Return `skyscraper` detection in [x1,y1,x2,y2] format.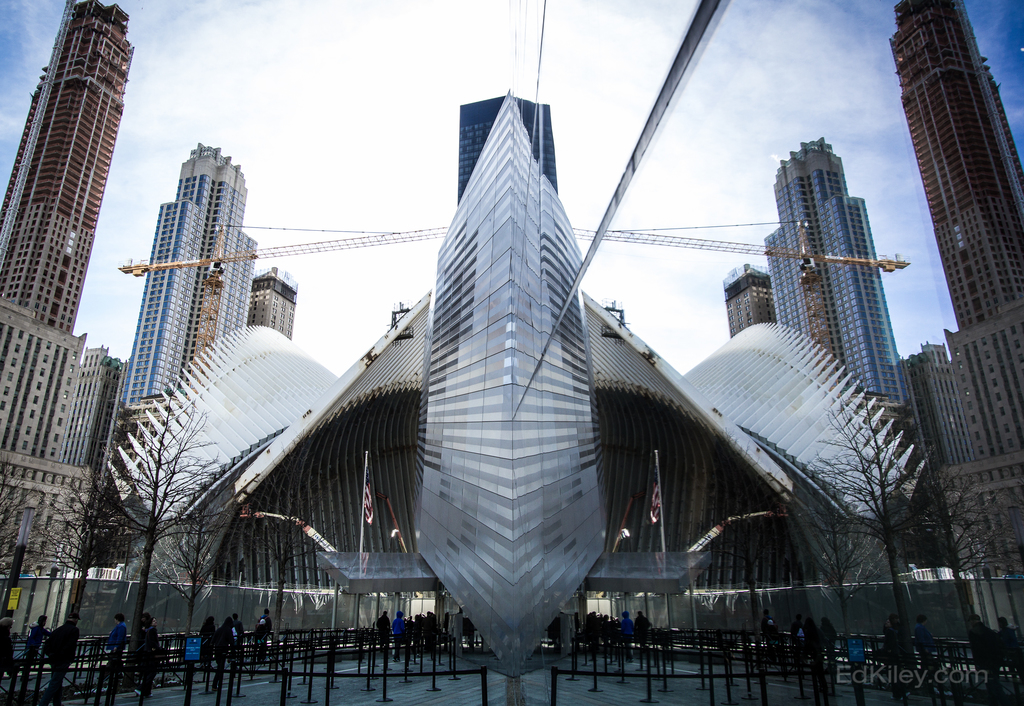
[0,0,138,332].
